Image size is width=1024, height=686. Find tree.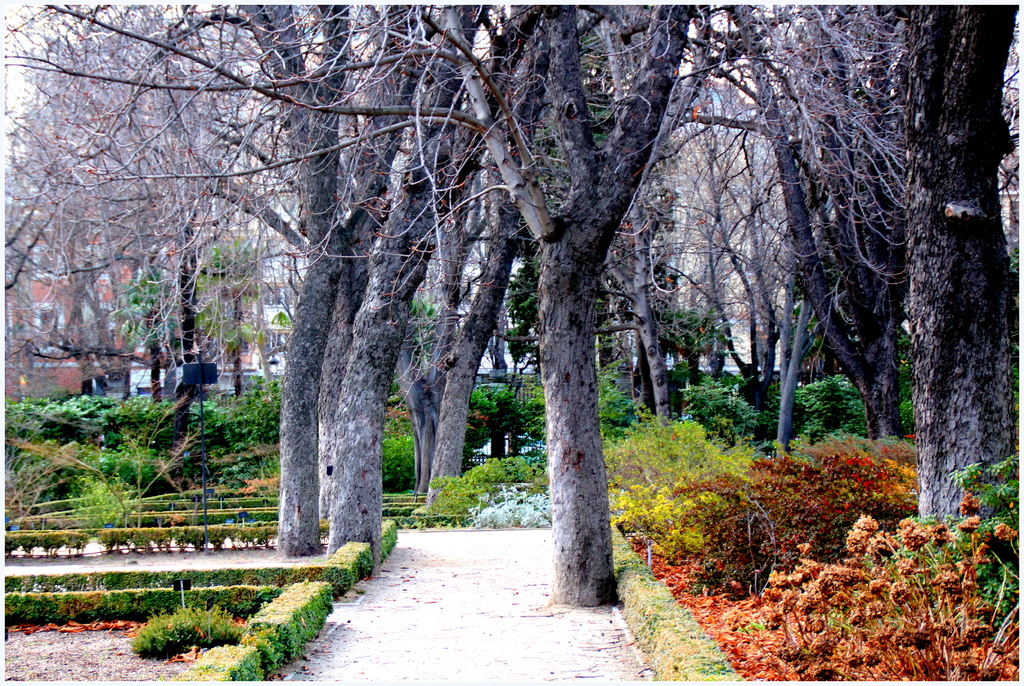
crop(435, 1, 692, 605).
